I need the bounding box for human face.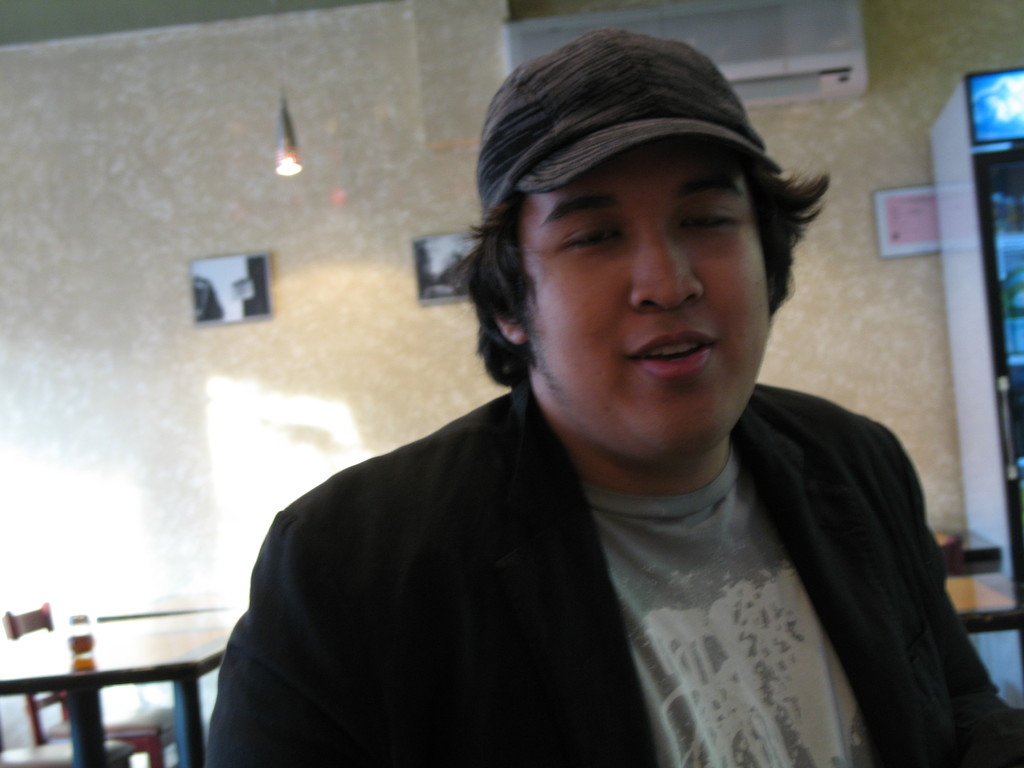
Here it is: rect(513, 142, 767, 460).
